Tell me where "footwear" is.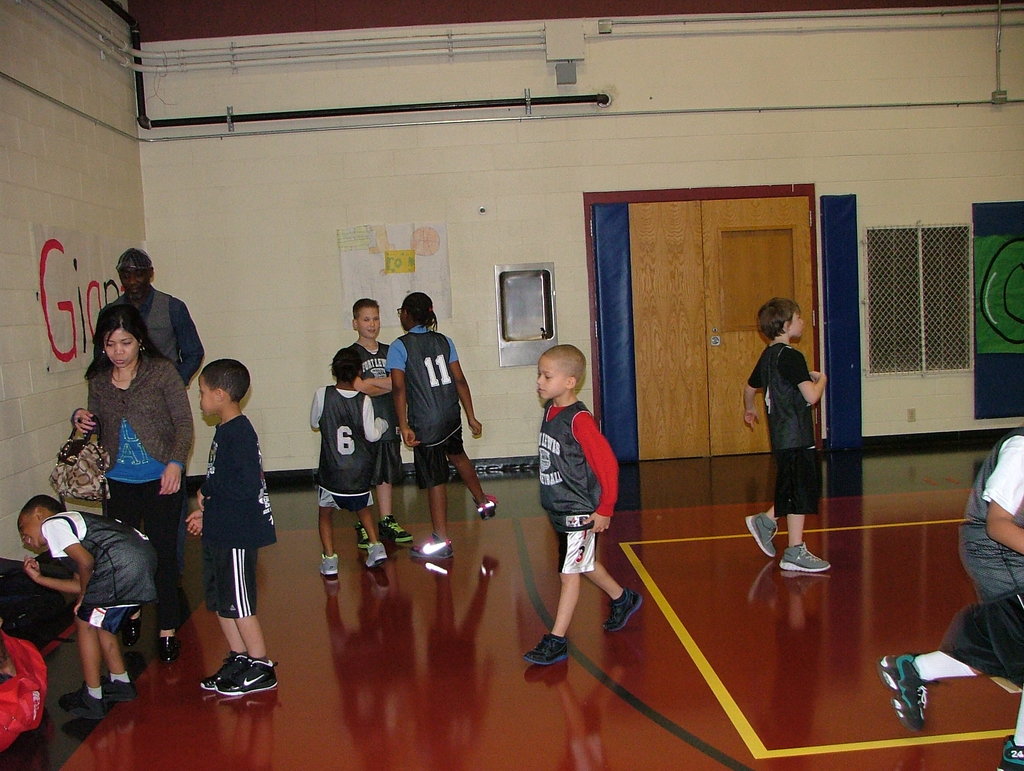
"footwear" is at locate(745, 508, 775, 554).
